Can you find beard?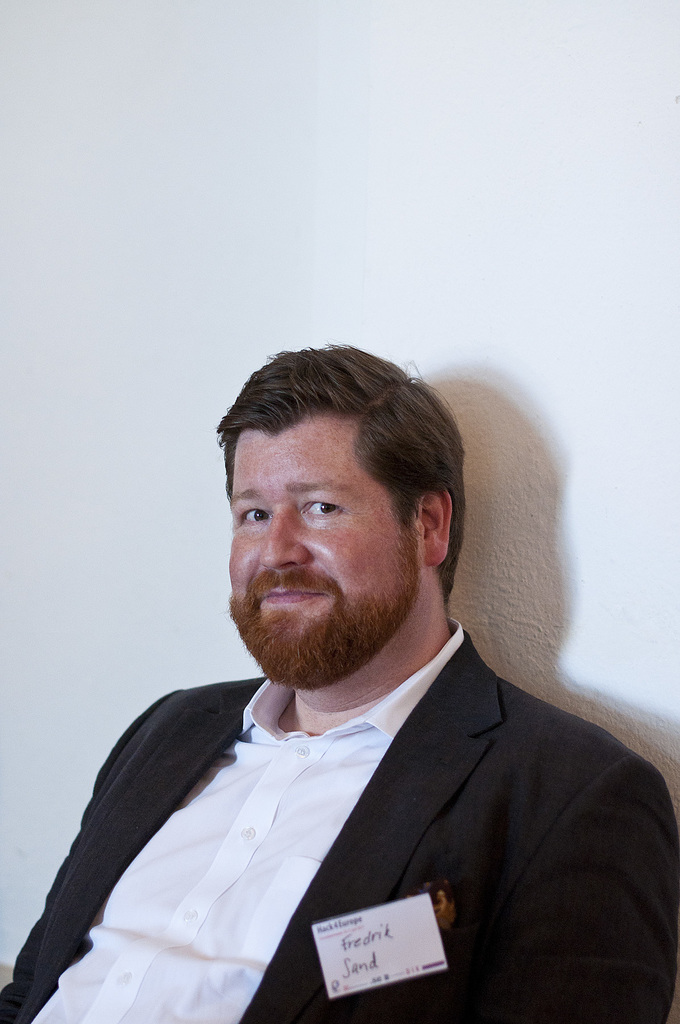
Yes, bounding box: bbox(239, 518, 421, 683).
